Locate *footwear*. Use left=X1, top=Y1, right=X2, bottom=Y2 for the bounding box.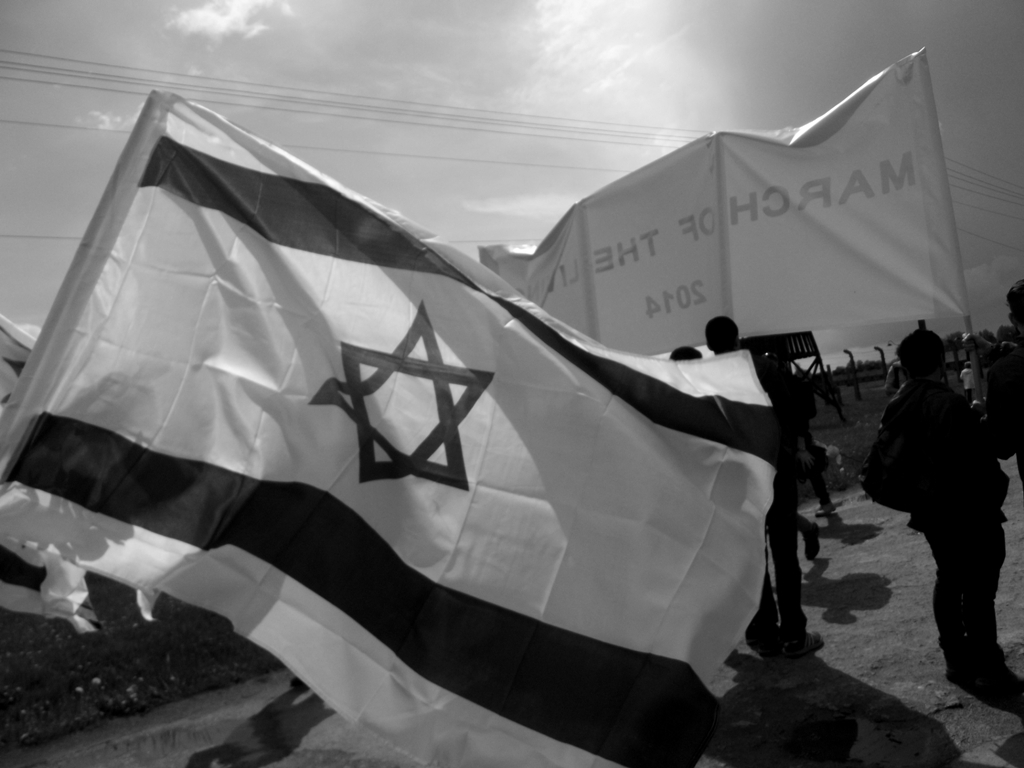
left=802, top=522, right=820, bottom=562.
